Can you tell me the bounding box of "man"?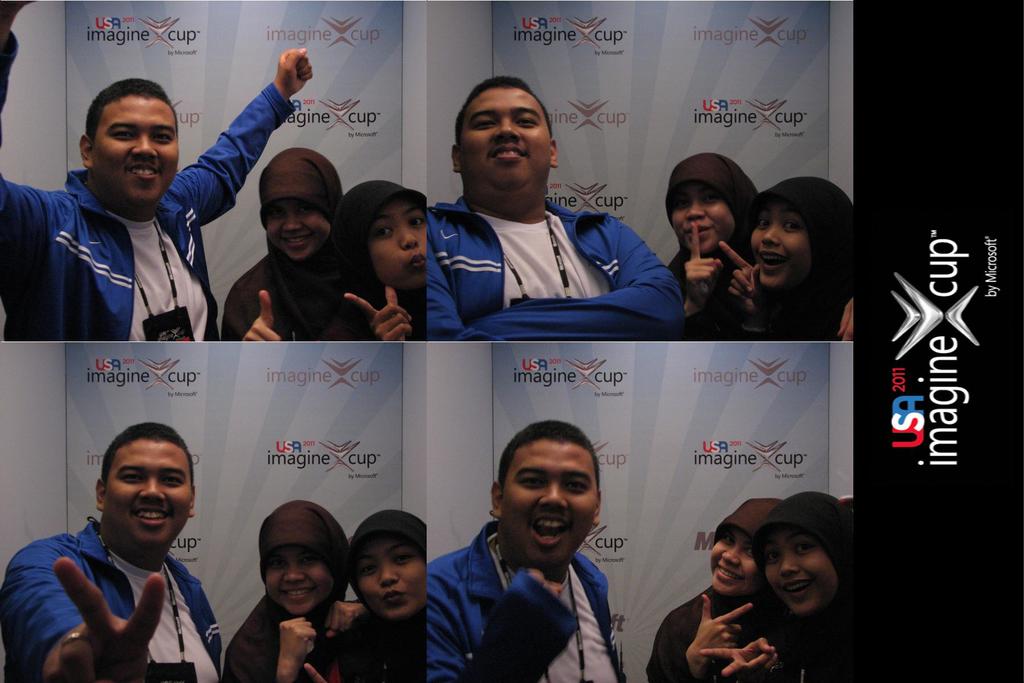
[x1=0, y1=420, x2=235, y2=682].
